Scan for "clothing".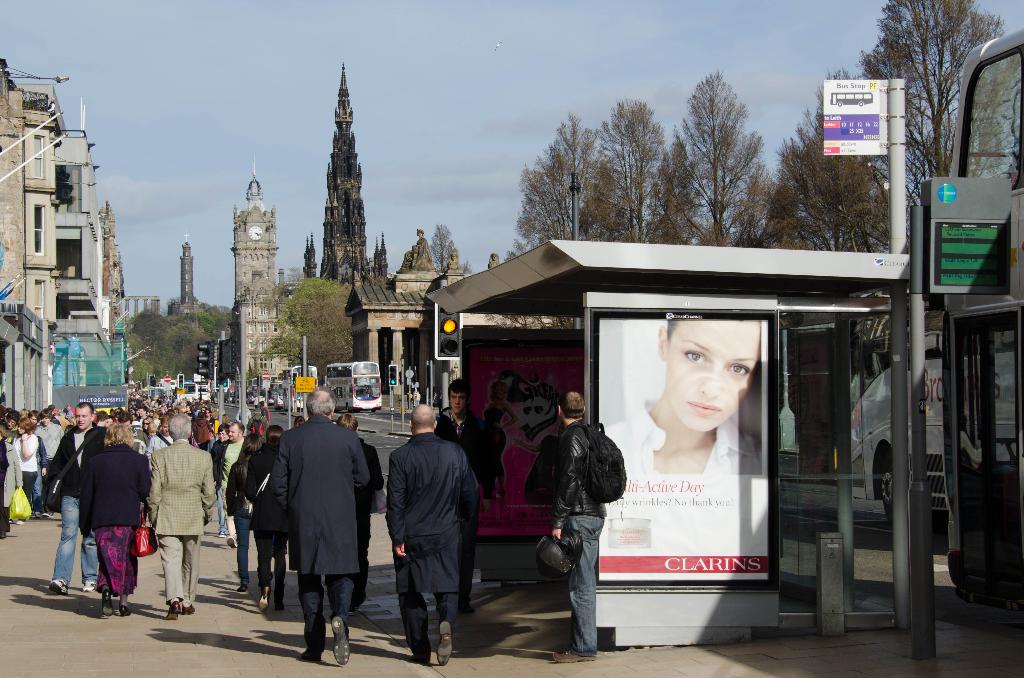
Scan result: x1=84 y1=439 x2=147 y2=526.
